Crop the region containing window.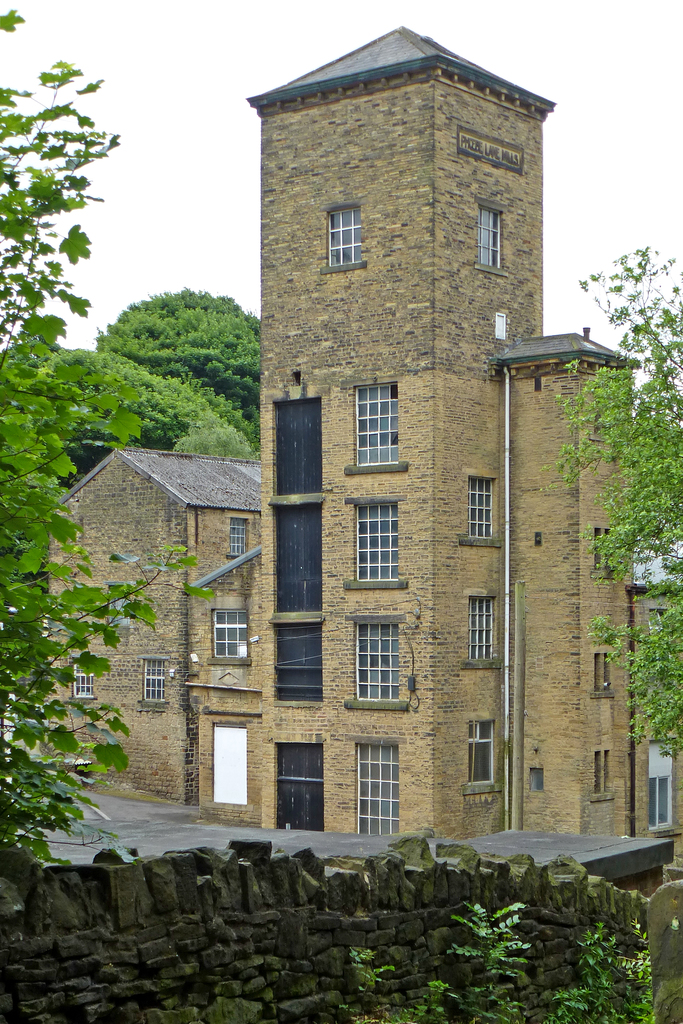
Crop region: (x1=476, y1=206, x2=506, y2=279).
